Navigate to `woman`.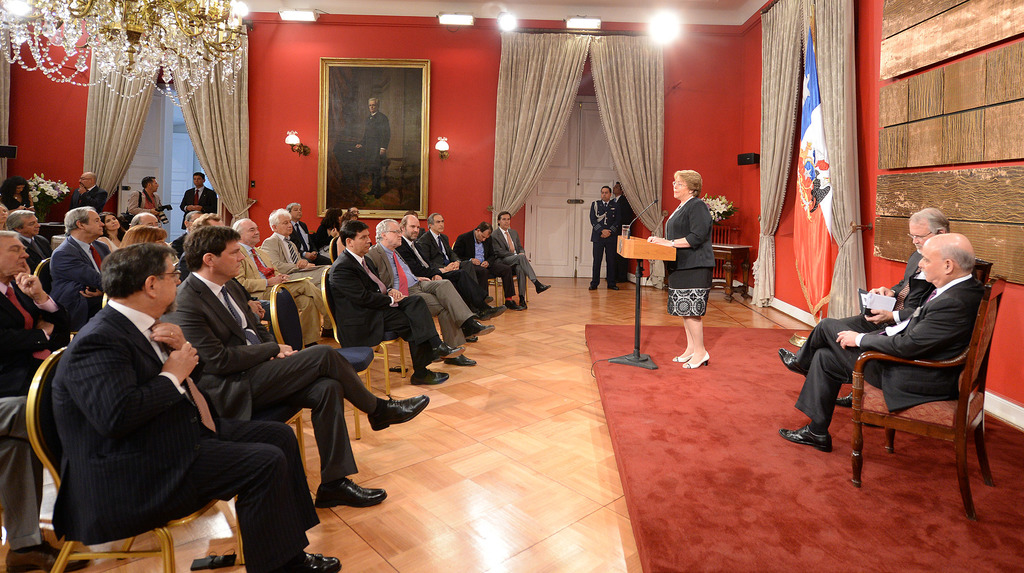
Navigation target: (653, 166, 714, 367).
